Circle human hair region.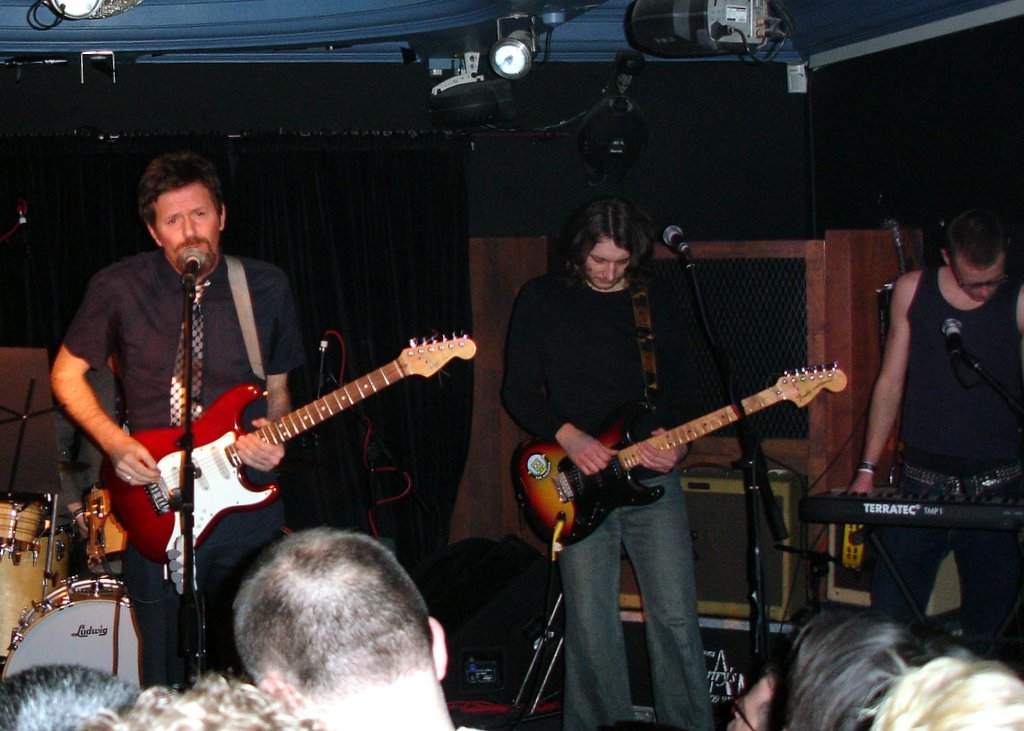
Region: bbox(98, 671, 328, 730).
